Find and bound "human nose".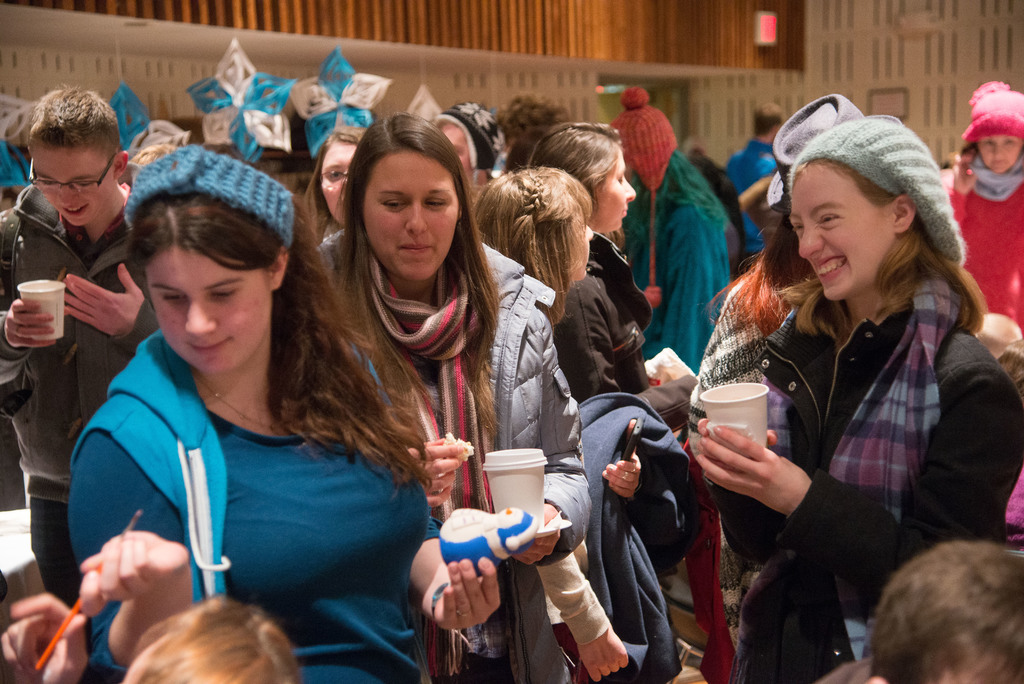
Bound: Rect(989, 143, 1002, 163).
